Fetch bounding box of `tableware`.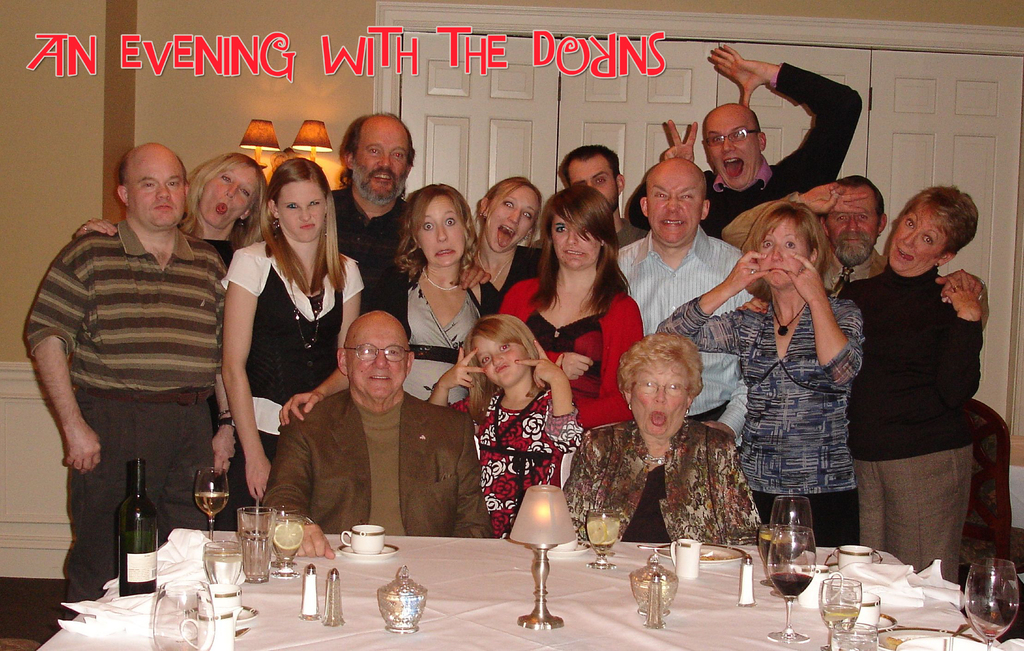
Bbox: (x1=150, y1=577, x2=212, y2=650).
